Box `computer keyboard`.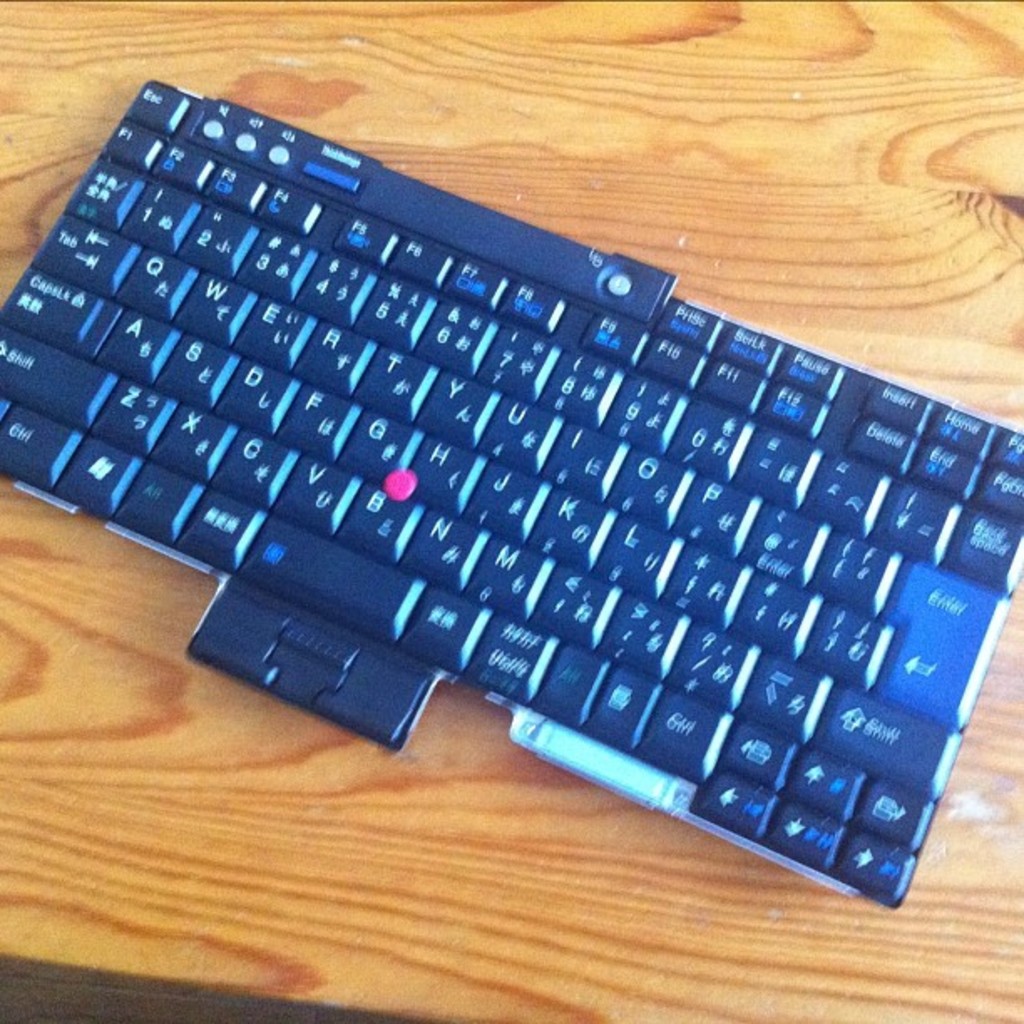
<box>0,74,1022,912</box>.
